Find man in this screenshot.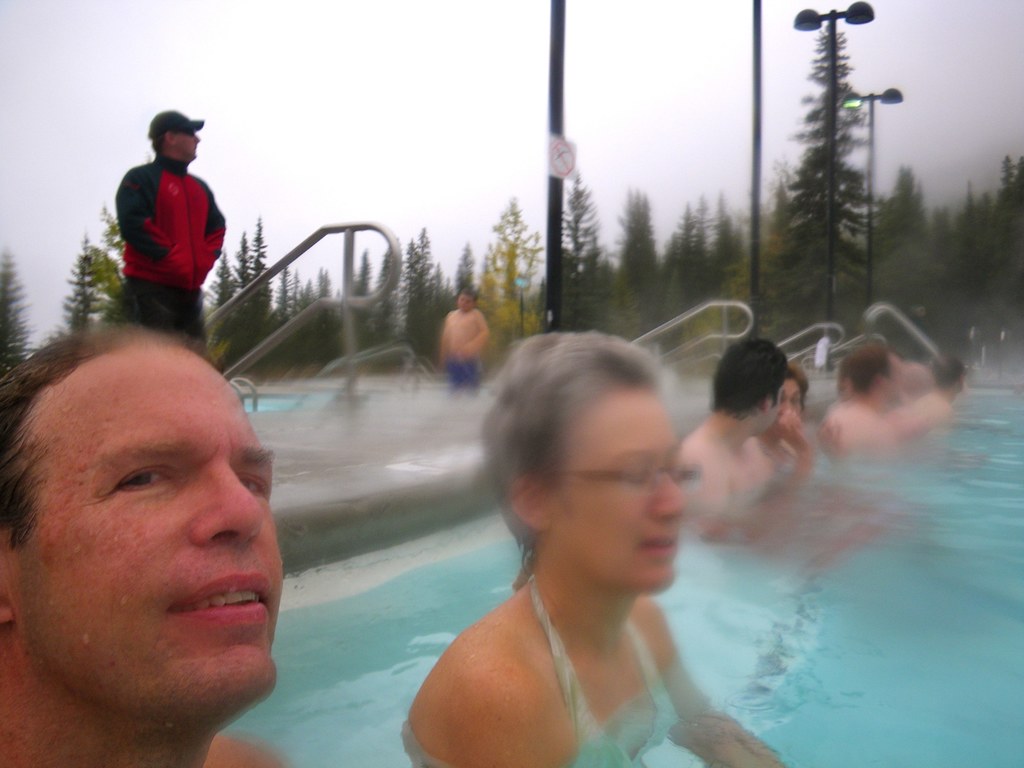
The bounding box for man is 99, 122, 228, 340.
